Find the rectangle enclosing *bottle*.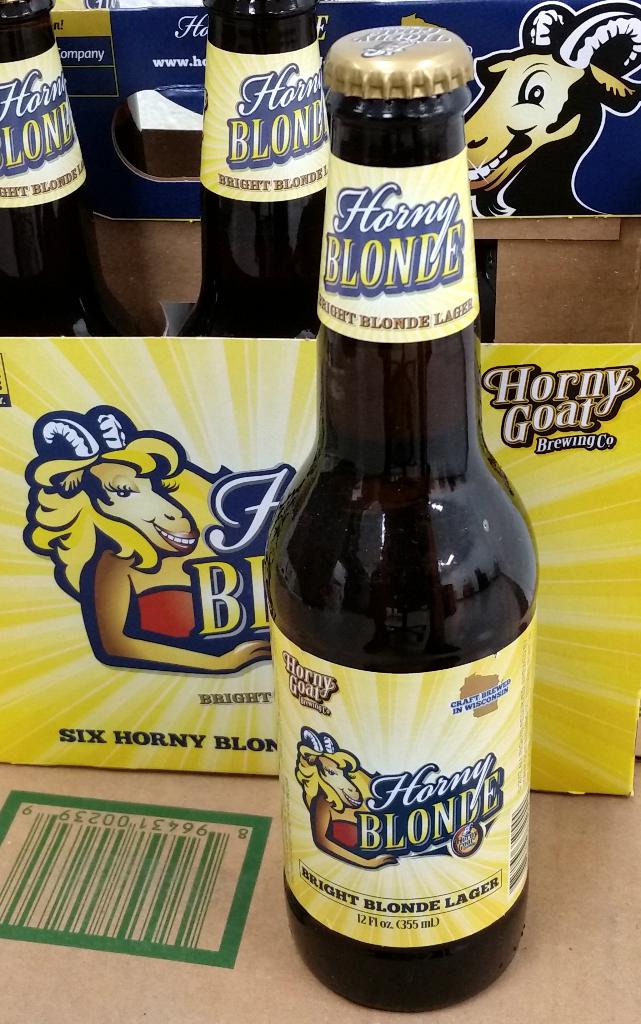
box(175, 0, 324, 338).
